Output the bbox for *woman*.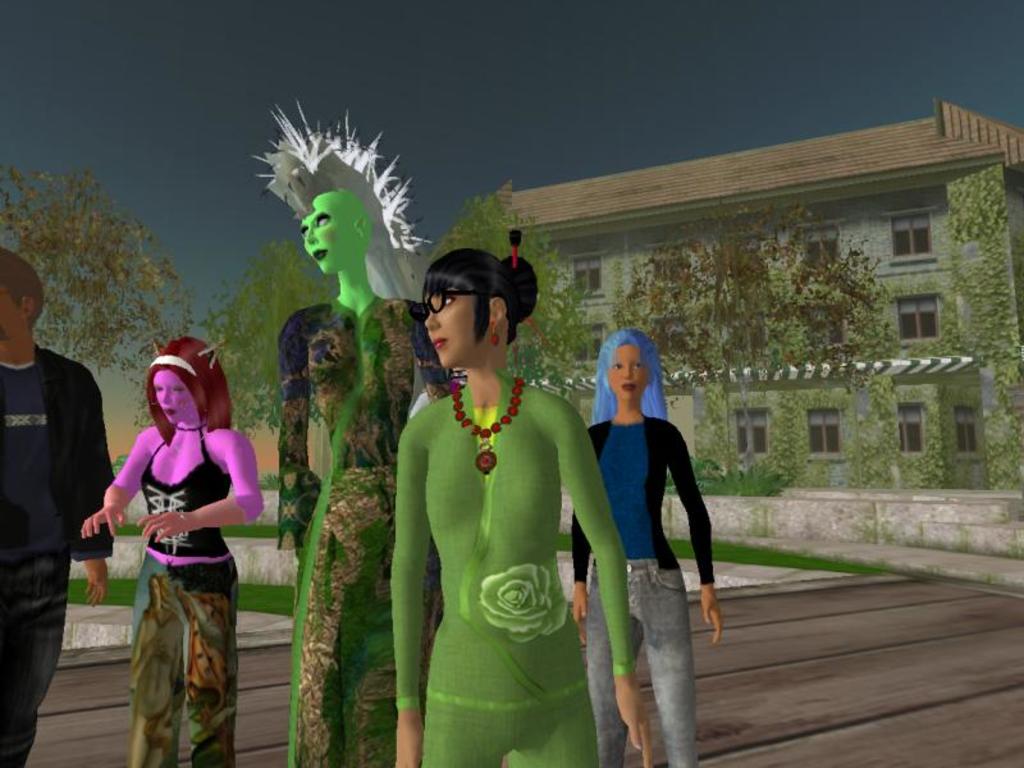
l=74, t=333, r=269, b=767.
